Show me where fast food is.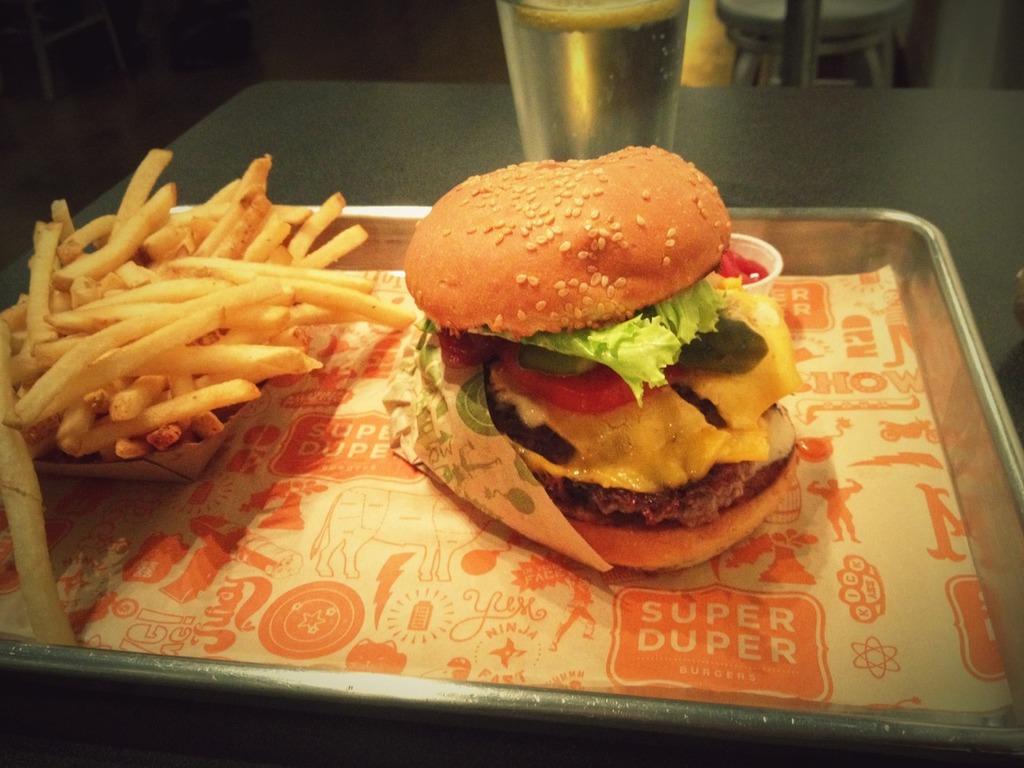
fast food is at left=12, top=298, right=180, bottom=426.
